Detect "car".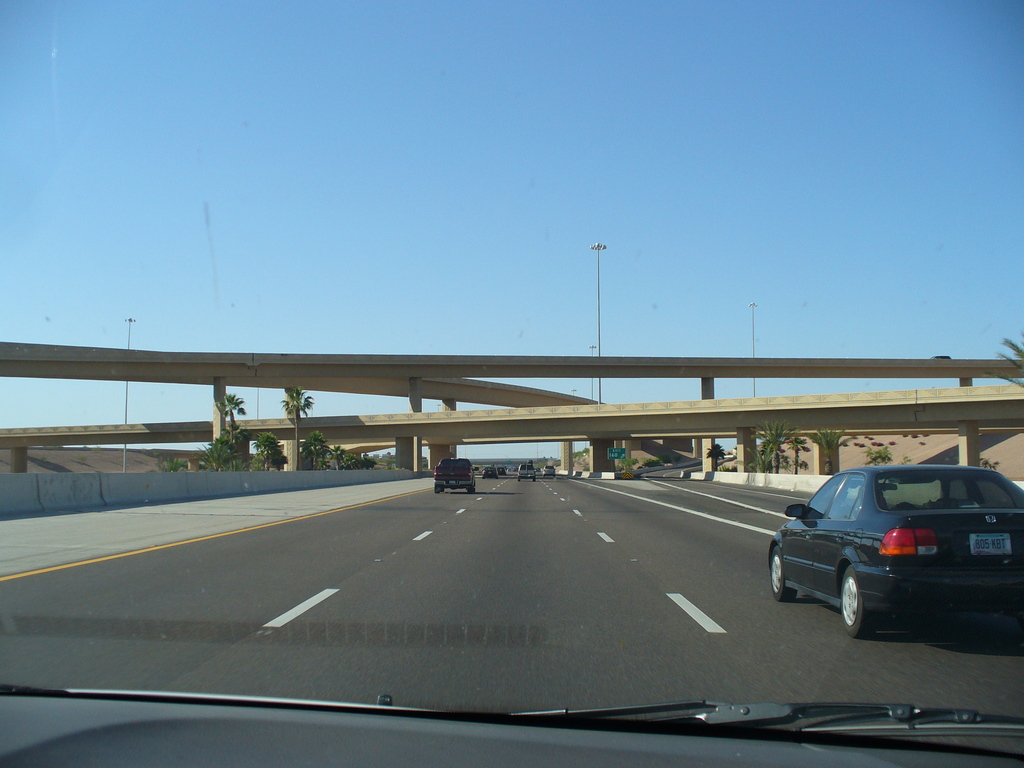
Detected at region(481, 467, 499, 479).
